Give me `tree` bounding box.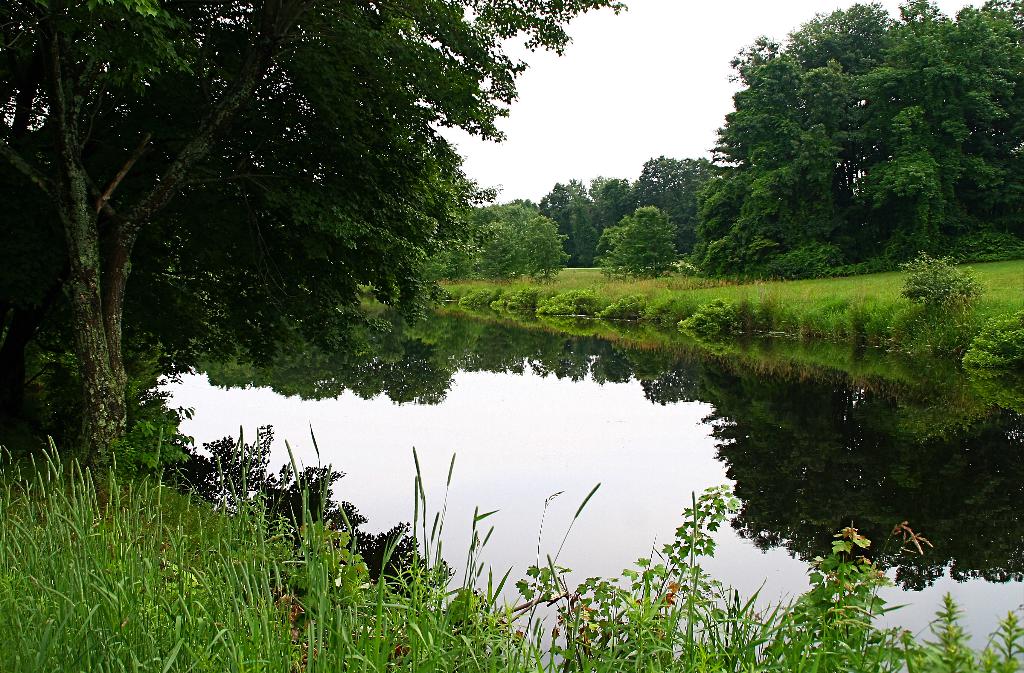
left=534, top=173, right=589, bottom=271.
